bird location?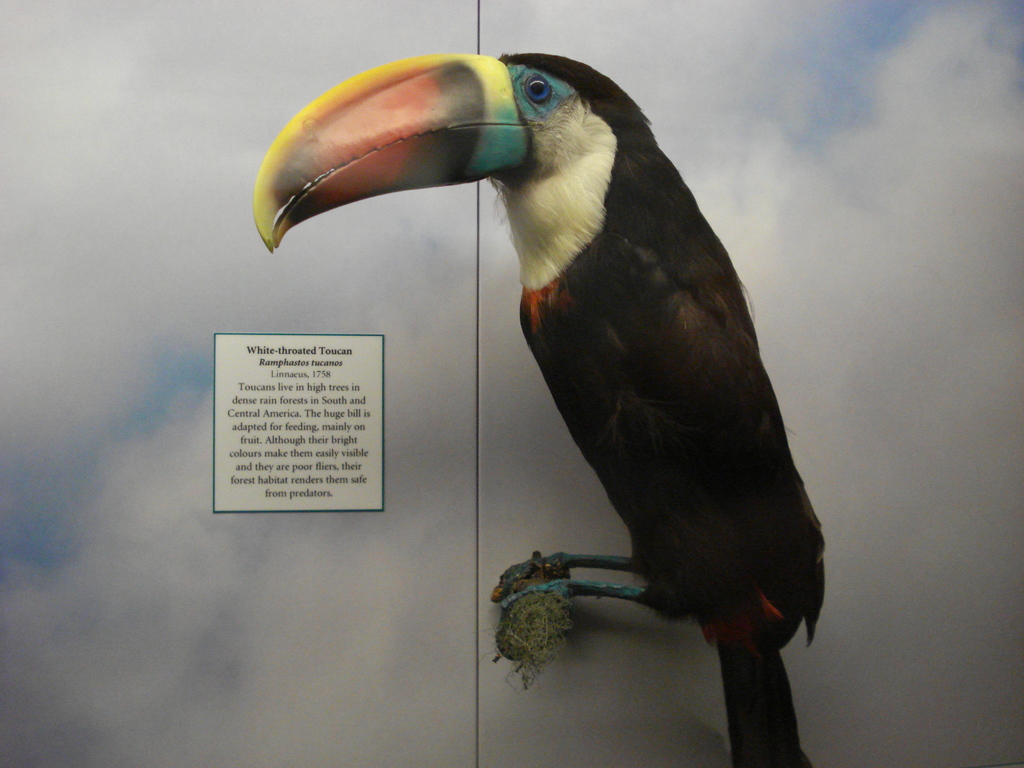
264 29 818 682
